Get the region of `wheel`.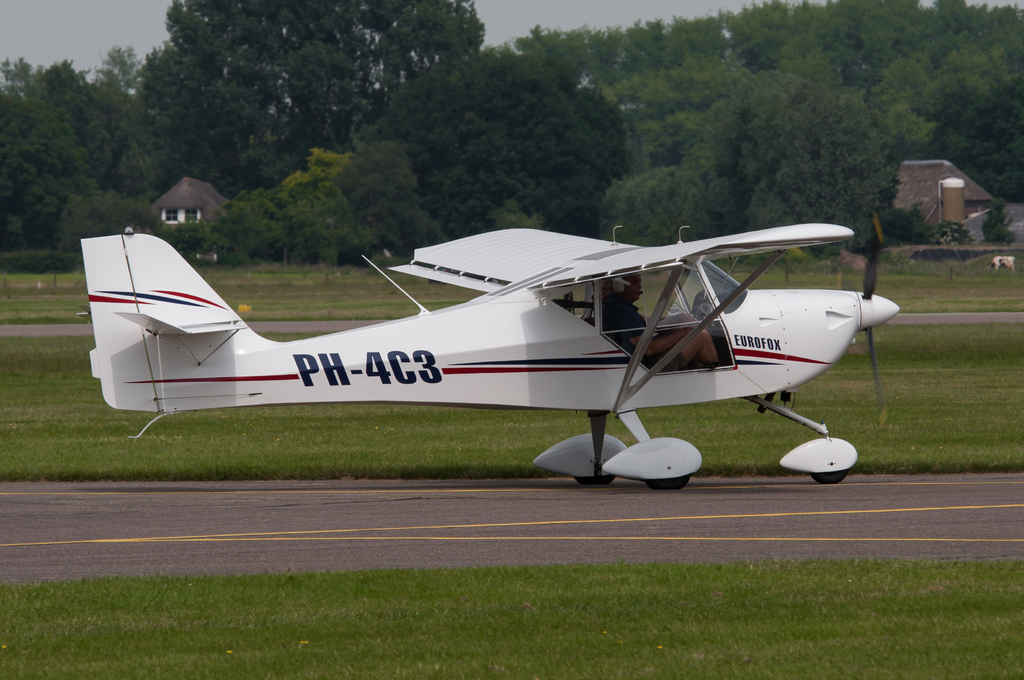
811:468:847:485.
